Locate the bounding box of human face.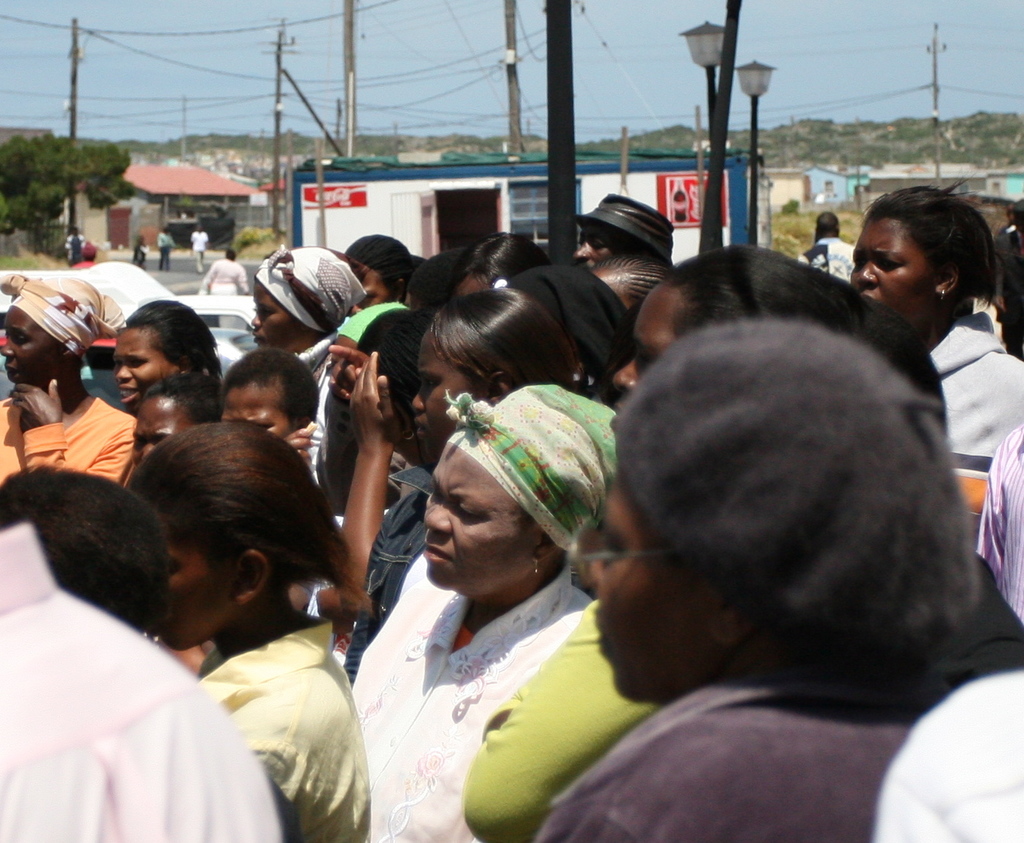
Bounding box: bbox=(848, 221, 937, 322).
